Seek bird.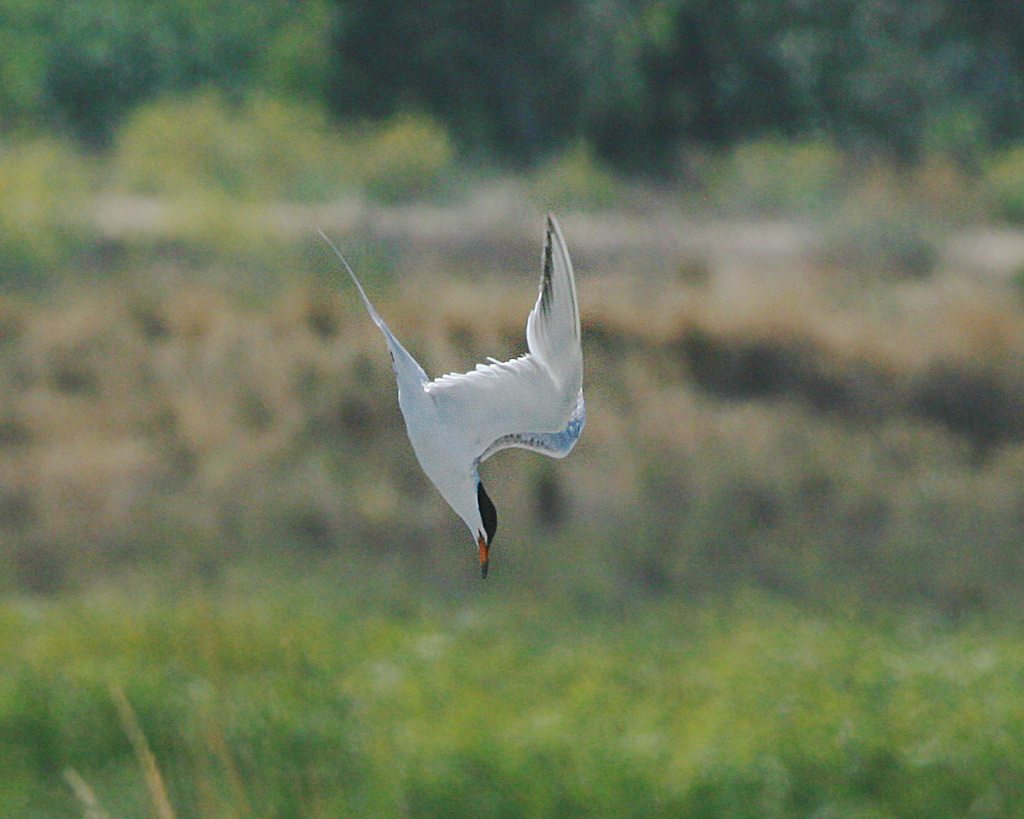
bbox=(310, 210, 609, 596).
